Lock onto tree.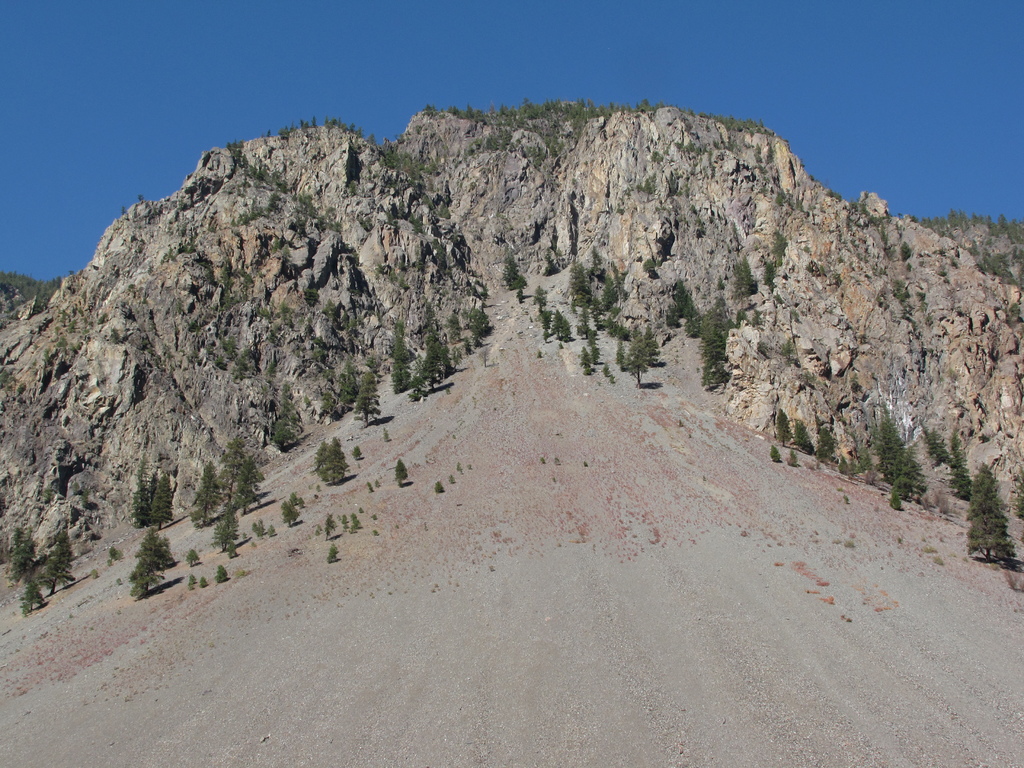
Locked: select_region(218, 436, 244, 506).
